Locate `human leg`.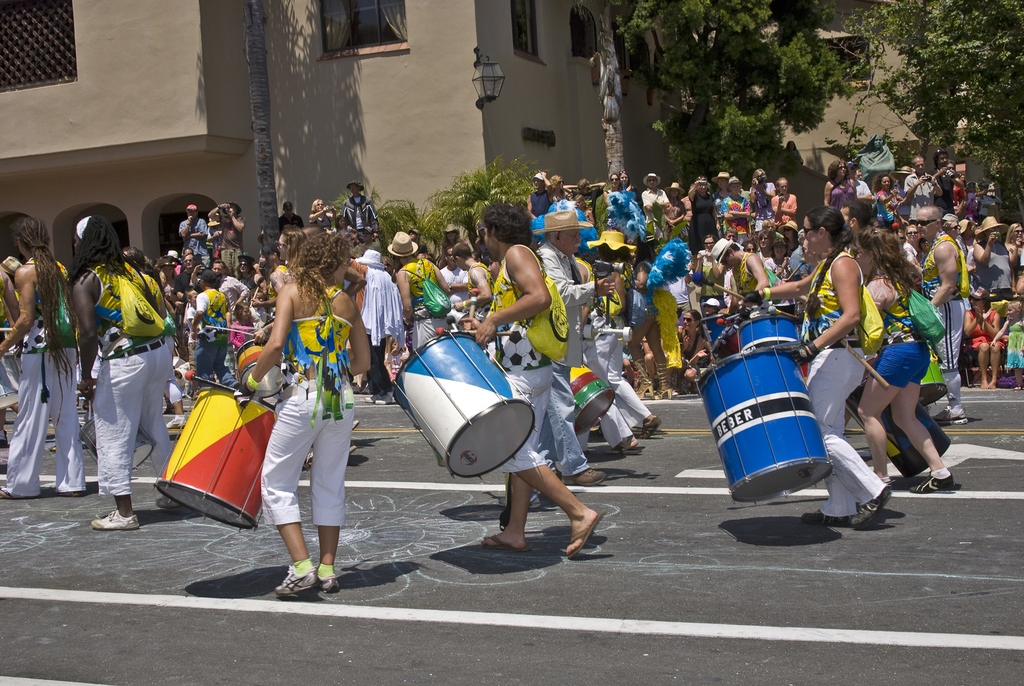
Bounding box: locate(94, 334, 149, 531).
